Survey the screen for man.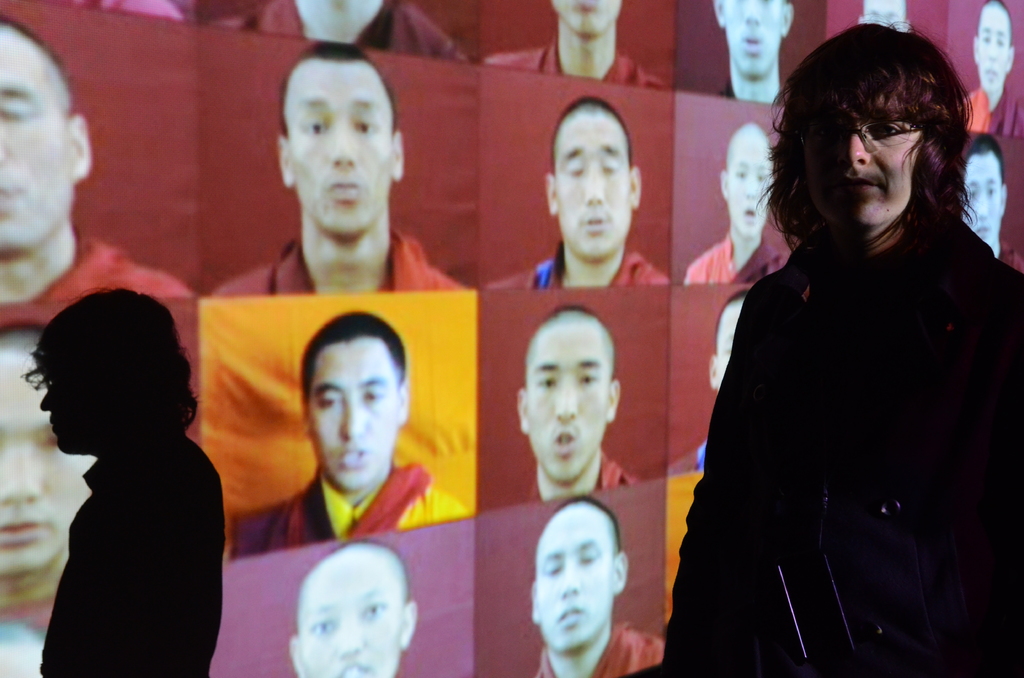
Survey found: left=18, top=286, right=223, bottom=676.
